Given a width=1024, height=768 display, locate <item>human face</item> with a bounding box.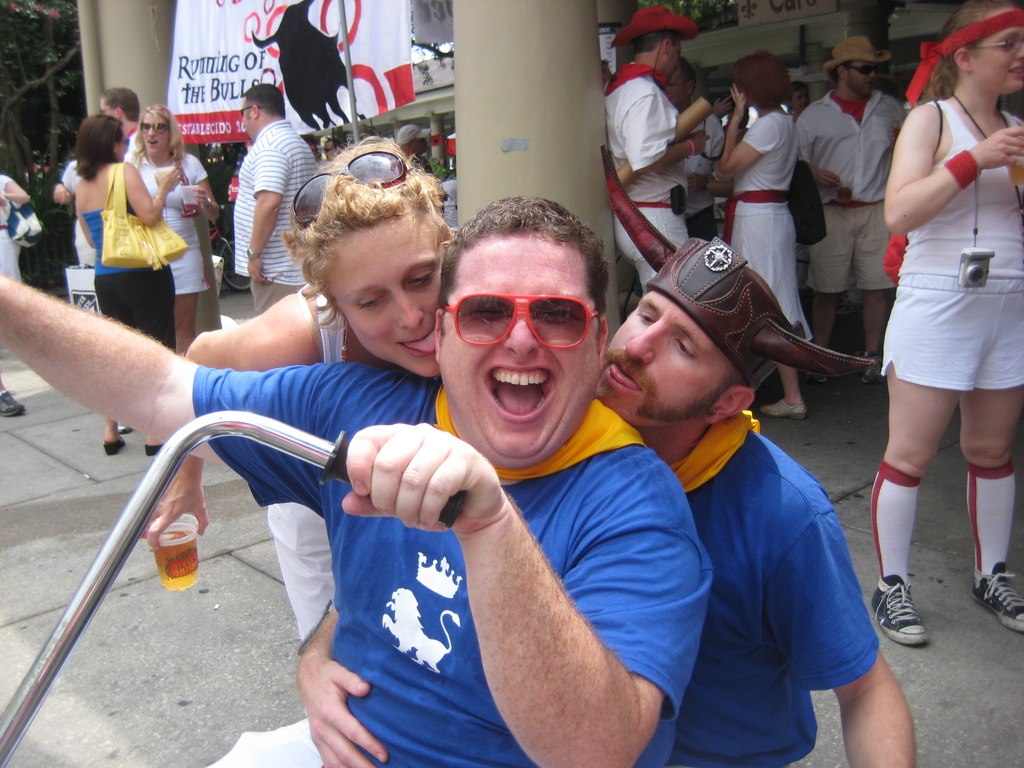
Located: {"left": 143, "top": 115, "right": 171, "bottom": 157}.
